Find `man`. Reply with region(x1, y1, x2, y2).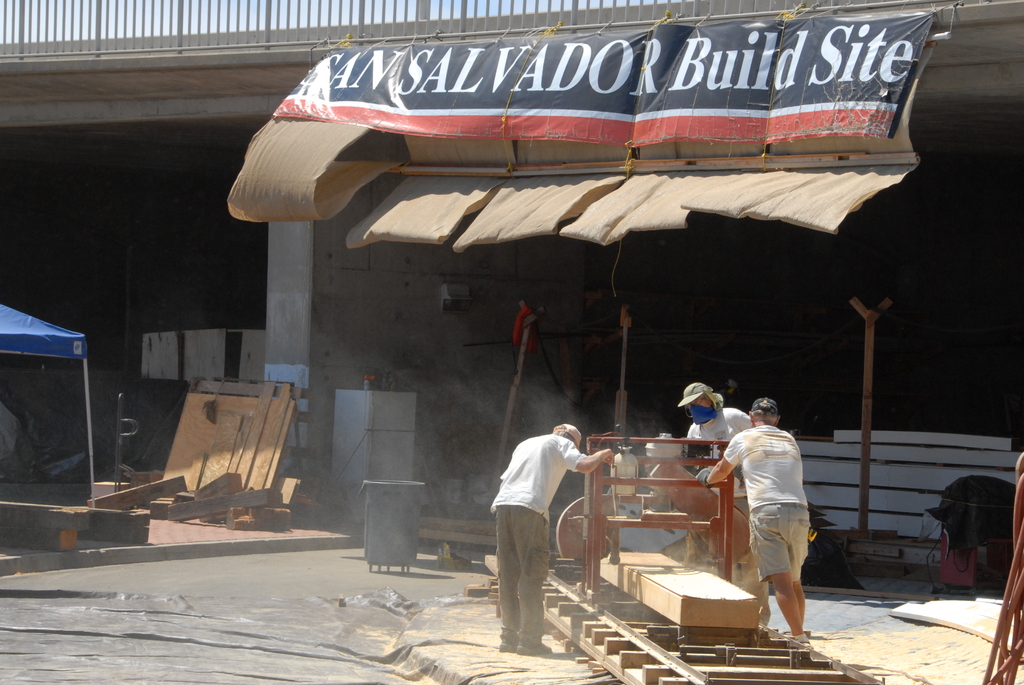
region(666, 376, 755, 541).
